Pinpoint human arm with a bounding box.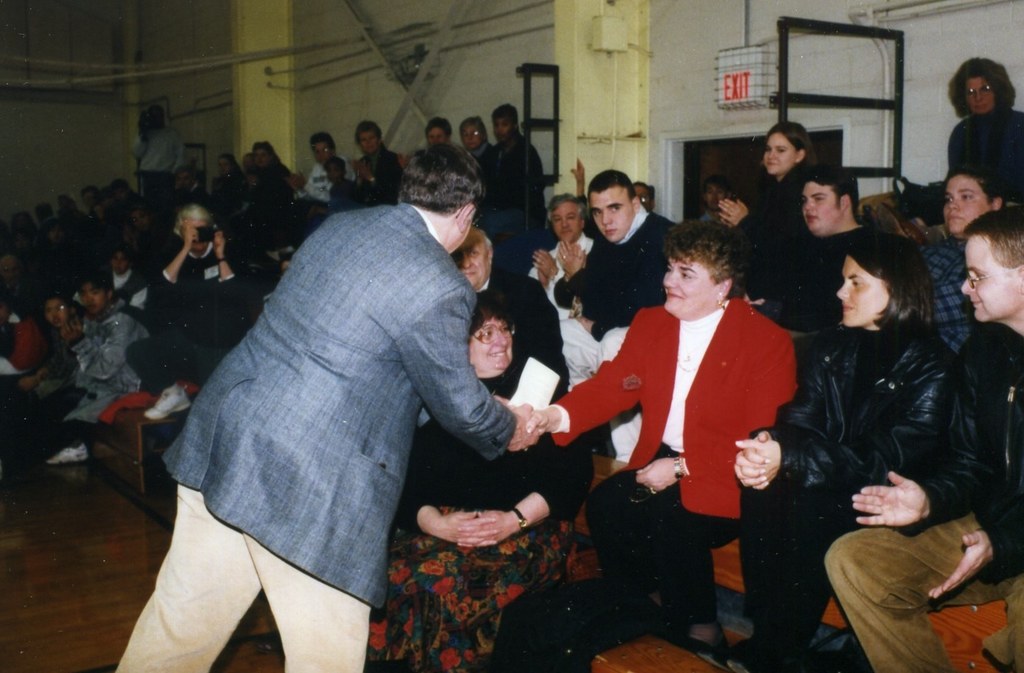
532/319/655/444.
